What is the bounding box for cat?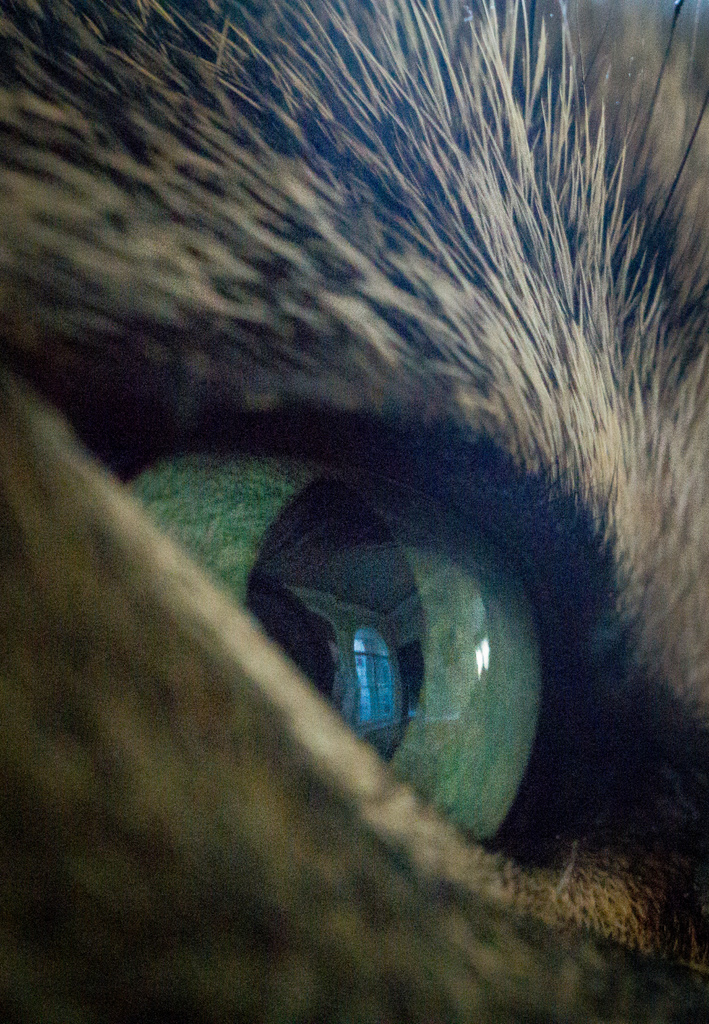
box(0, 0, 708, 1023).
